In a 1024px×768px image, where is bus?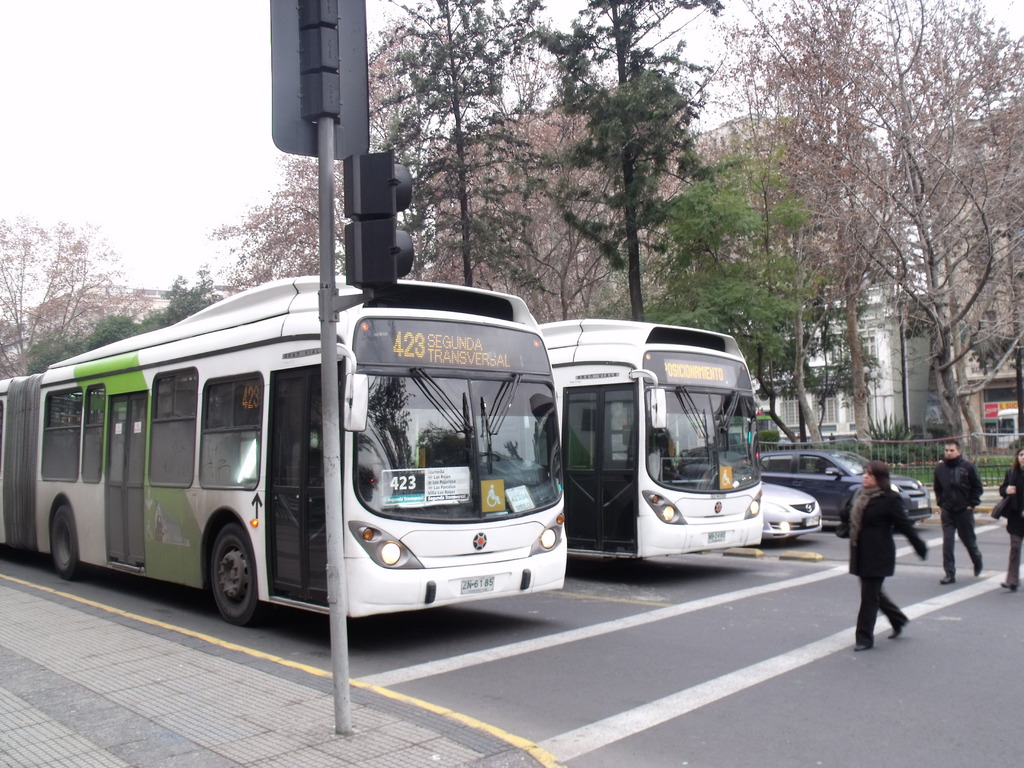
(x1=540, y1=319, x2=762, y2=561).
